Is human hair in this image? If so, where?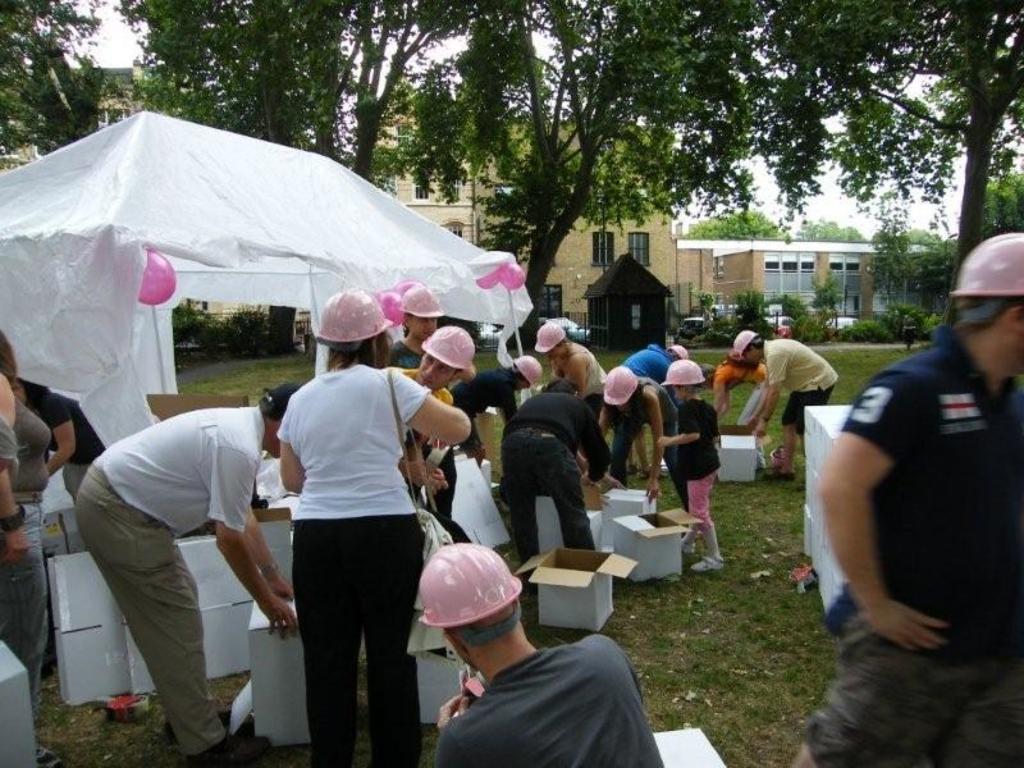
Yes, at 946,292,1001,333.
